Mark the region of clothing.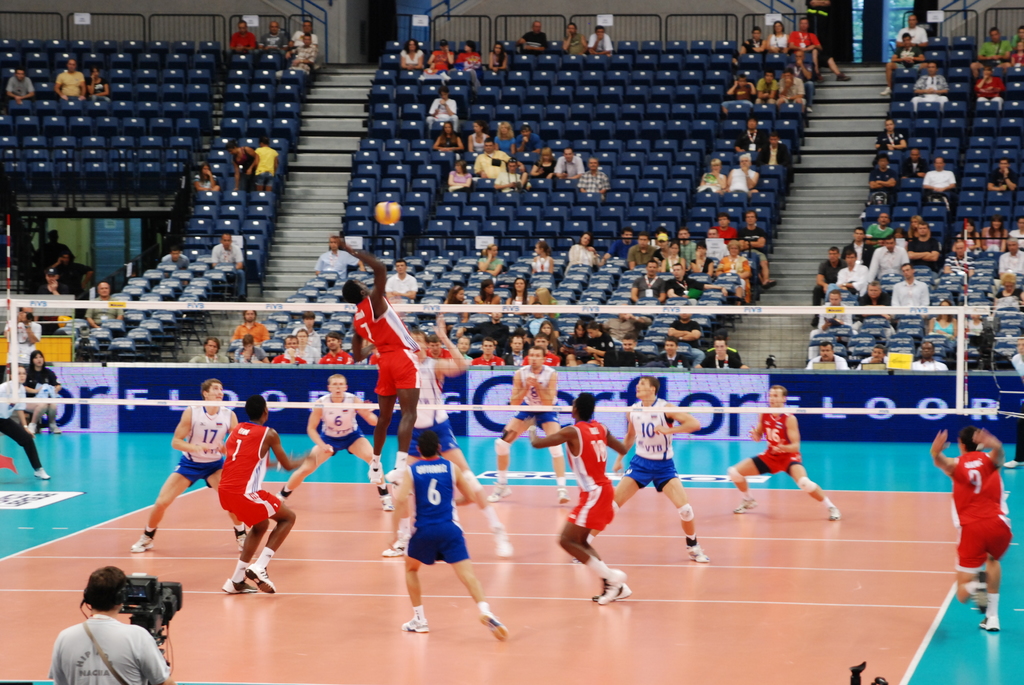
Region: 59,263,89,288.
